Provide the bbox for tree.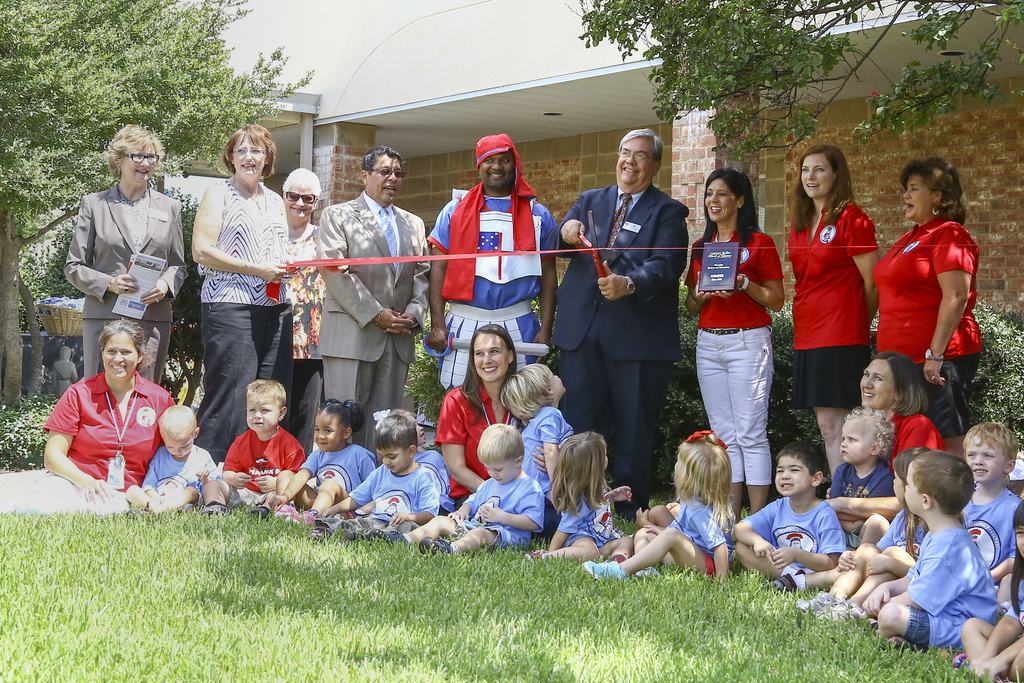
Rect(566, 0, 1023, 161).
